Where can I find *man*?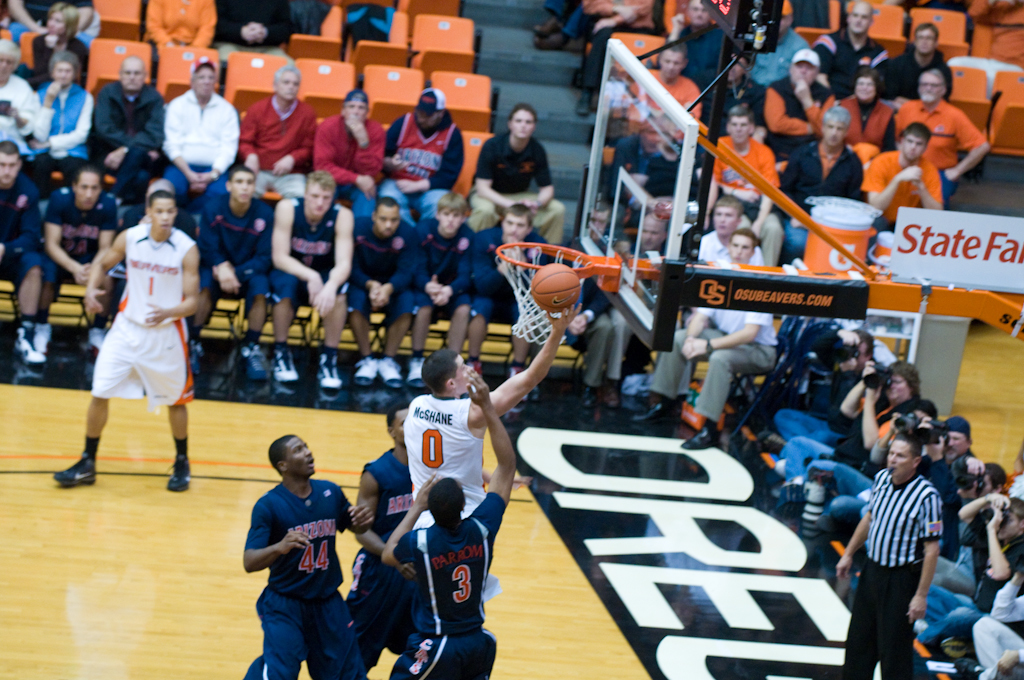
You can find it at [240, 60, 320, 200].
